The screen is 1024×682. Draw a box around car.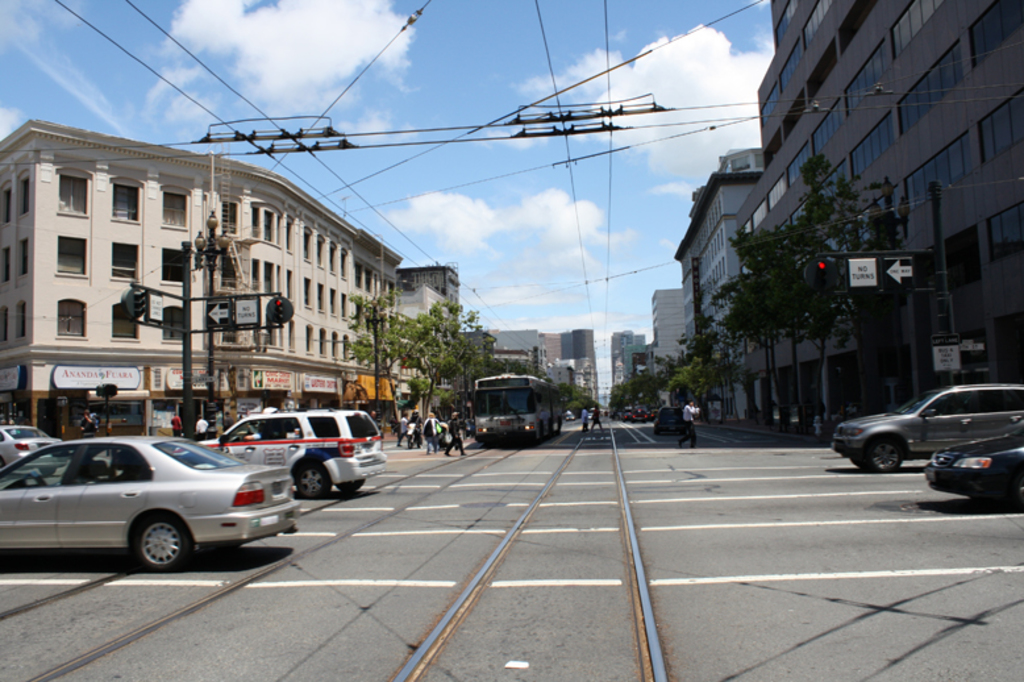
box(832, 386, 1023, 474).
